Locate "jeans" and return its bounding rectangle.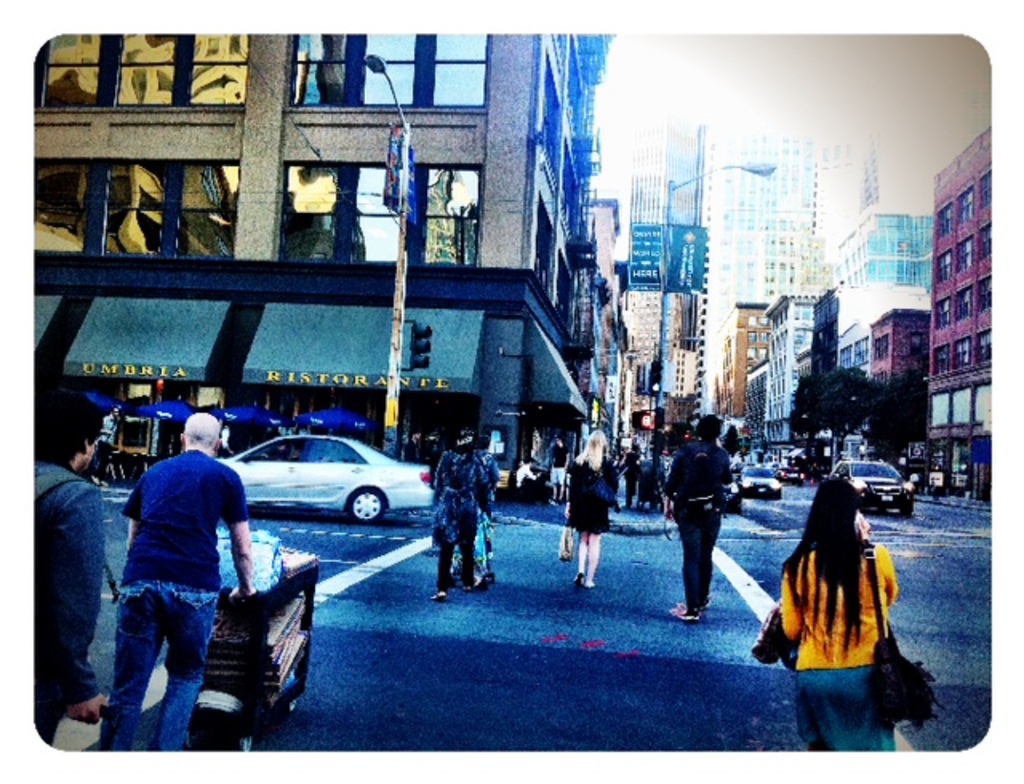
locate(99, 578, 219, 752).
